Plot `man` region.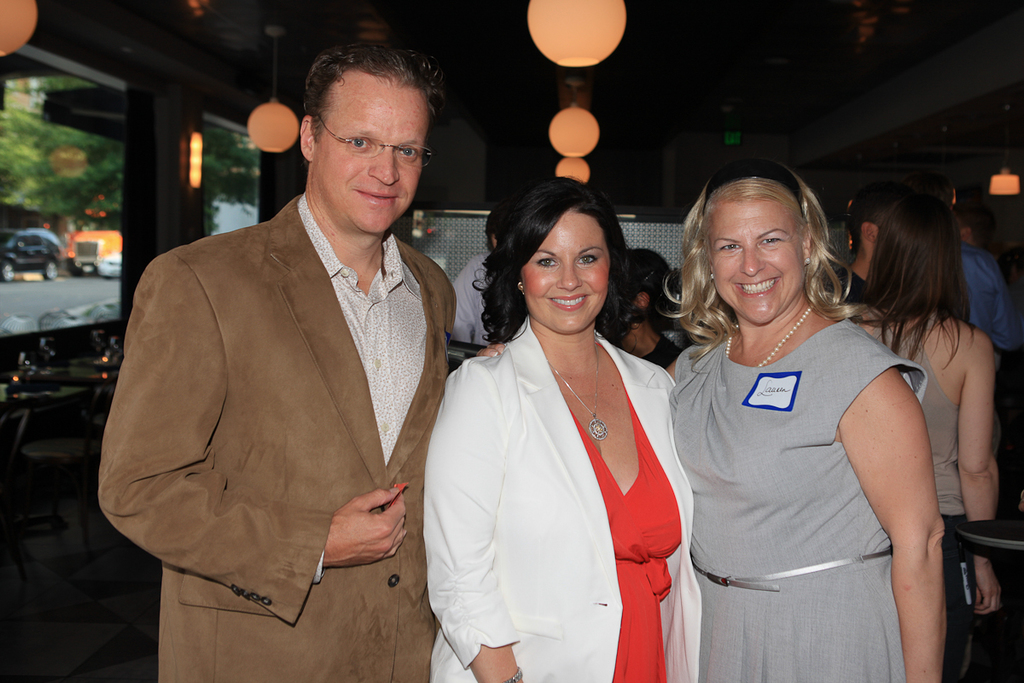
Plotted at rect(836, 184, 905, 301).
